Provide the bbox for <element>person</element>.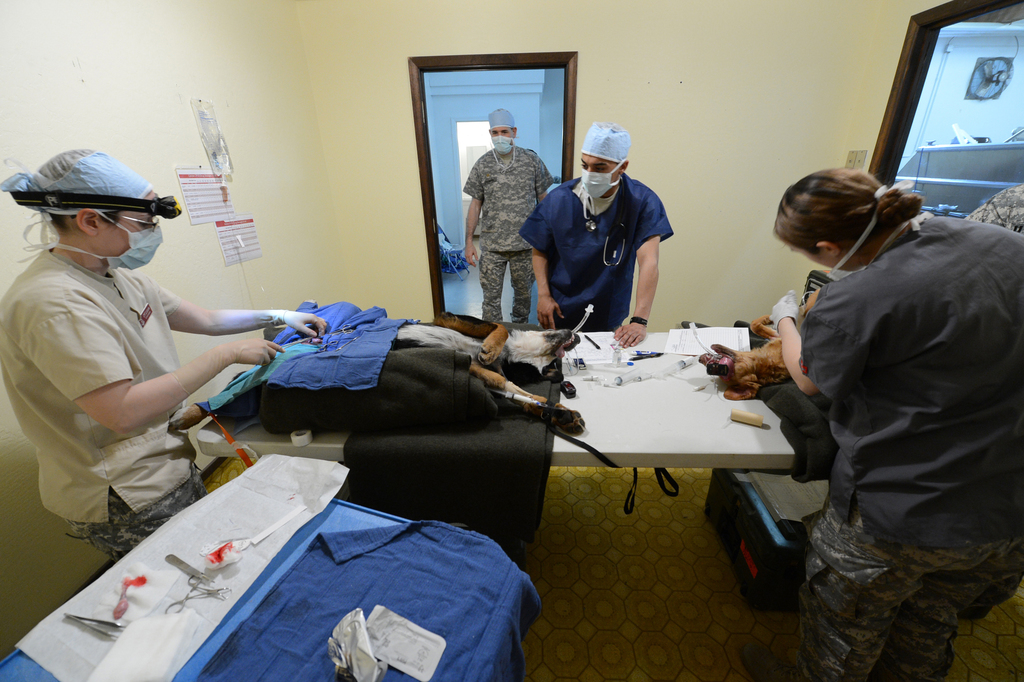
(x1=732, y1=162, x2=1023, y2=681).
